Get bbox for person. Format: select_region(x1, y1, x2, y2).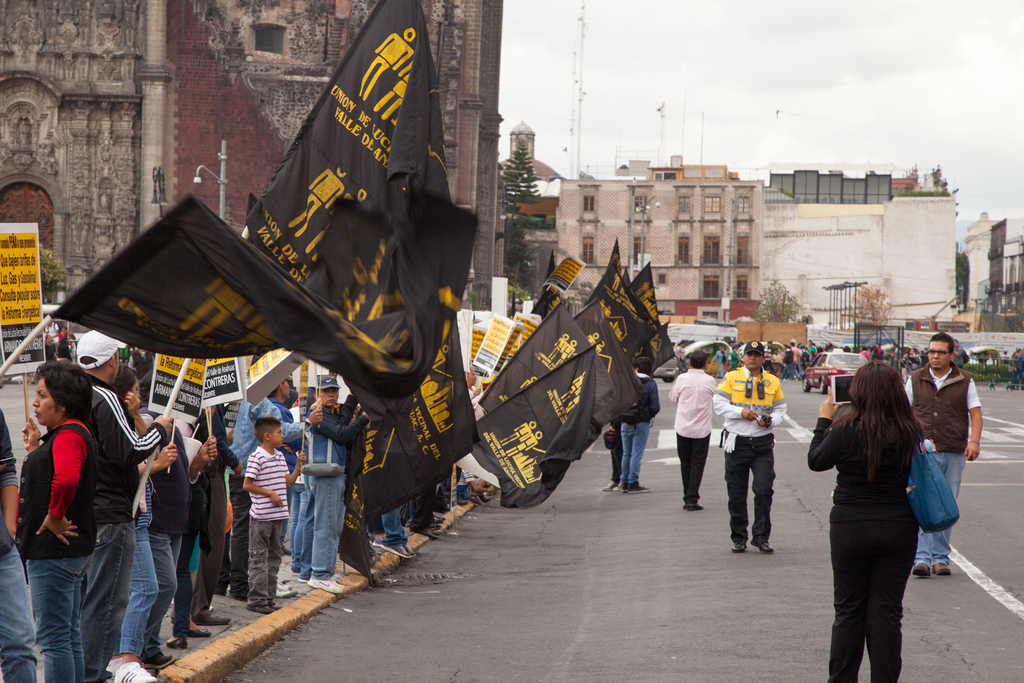
select_region(669, 349, 717, 510).
